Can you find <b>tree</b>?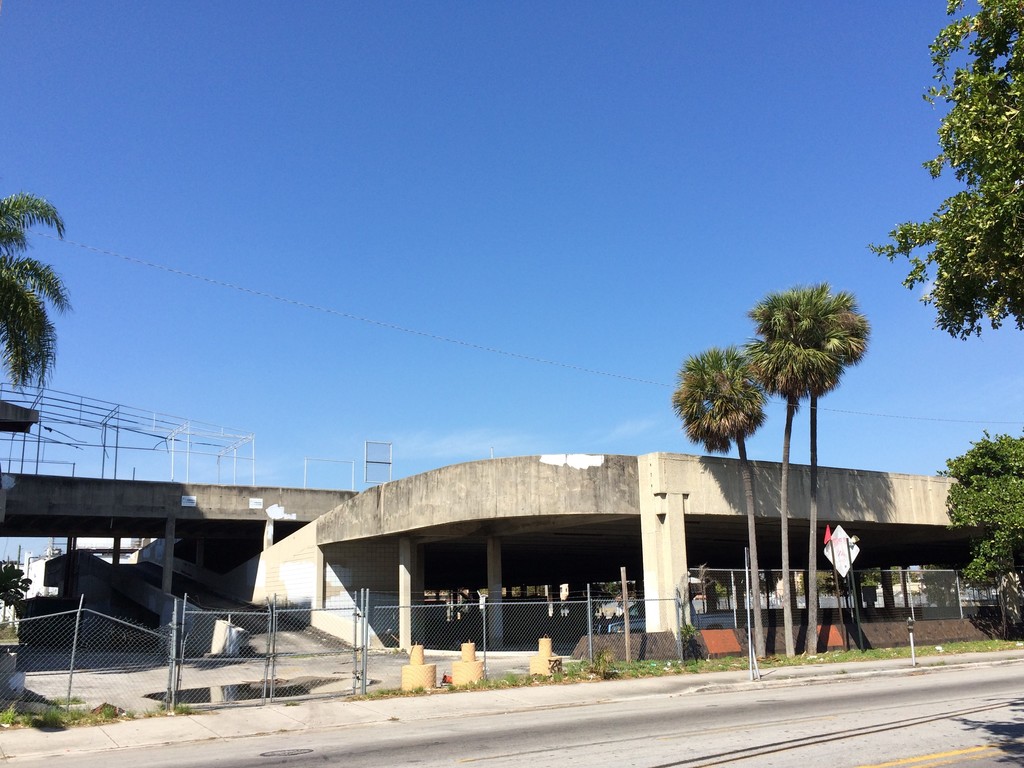
Yes, bounding box: (x1=667, y1=343, x2=768, y2=658).
